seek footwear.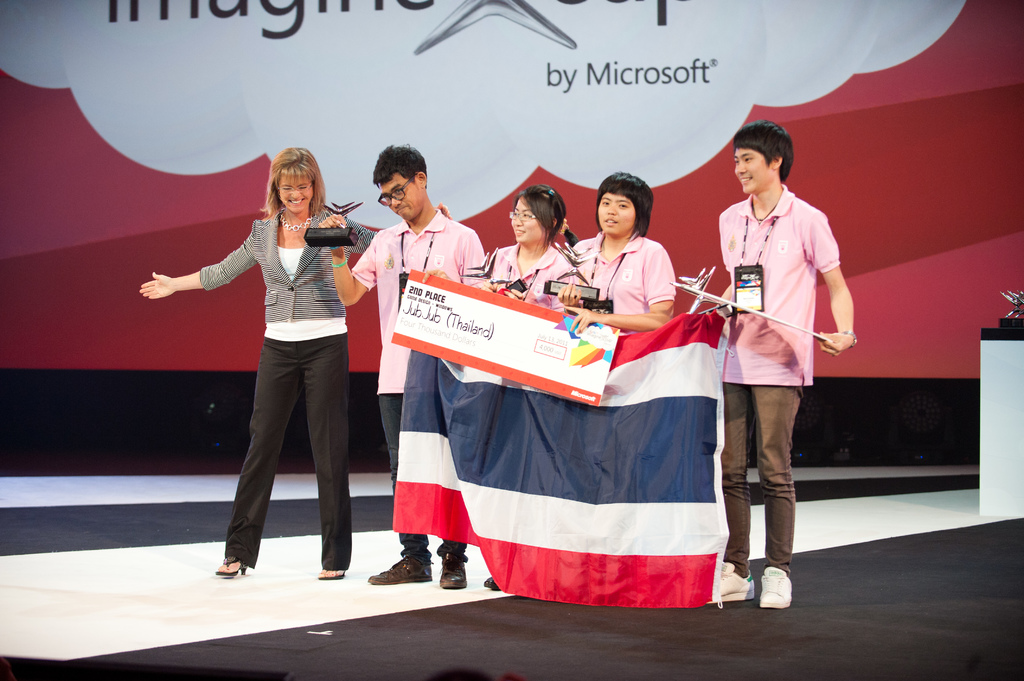
(713, 559, 753, 601).
